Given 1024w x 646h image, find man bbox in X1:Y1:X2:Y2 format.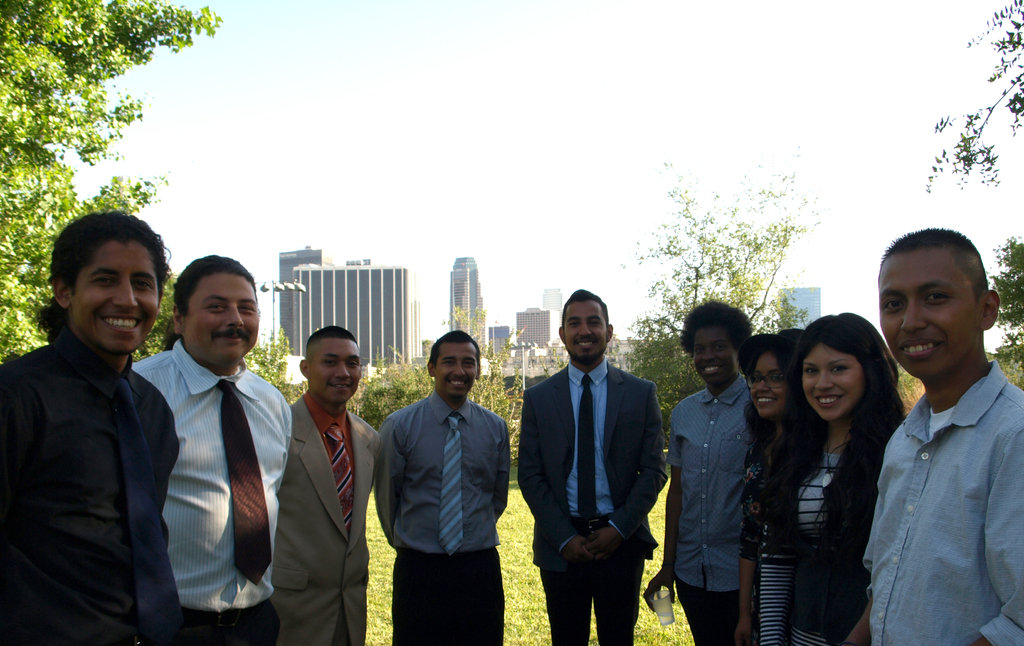
371:329:509:645.
